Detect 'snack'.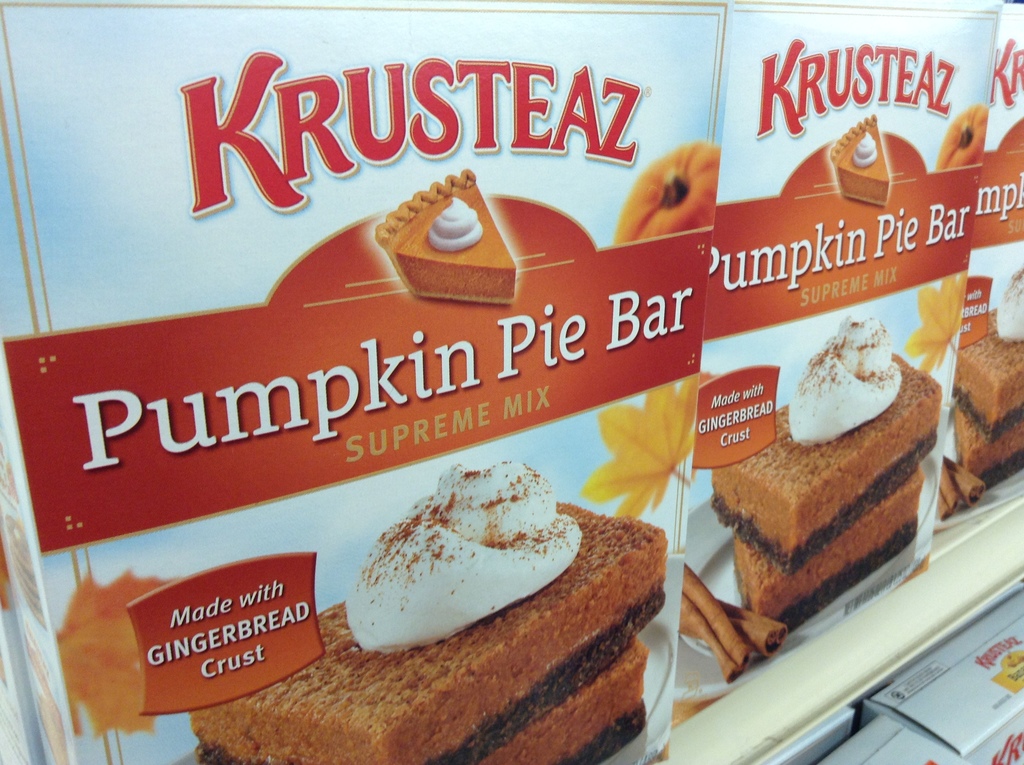
Detected at [694,344,945,652].
